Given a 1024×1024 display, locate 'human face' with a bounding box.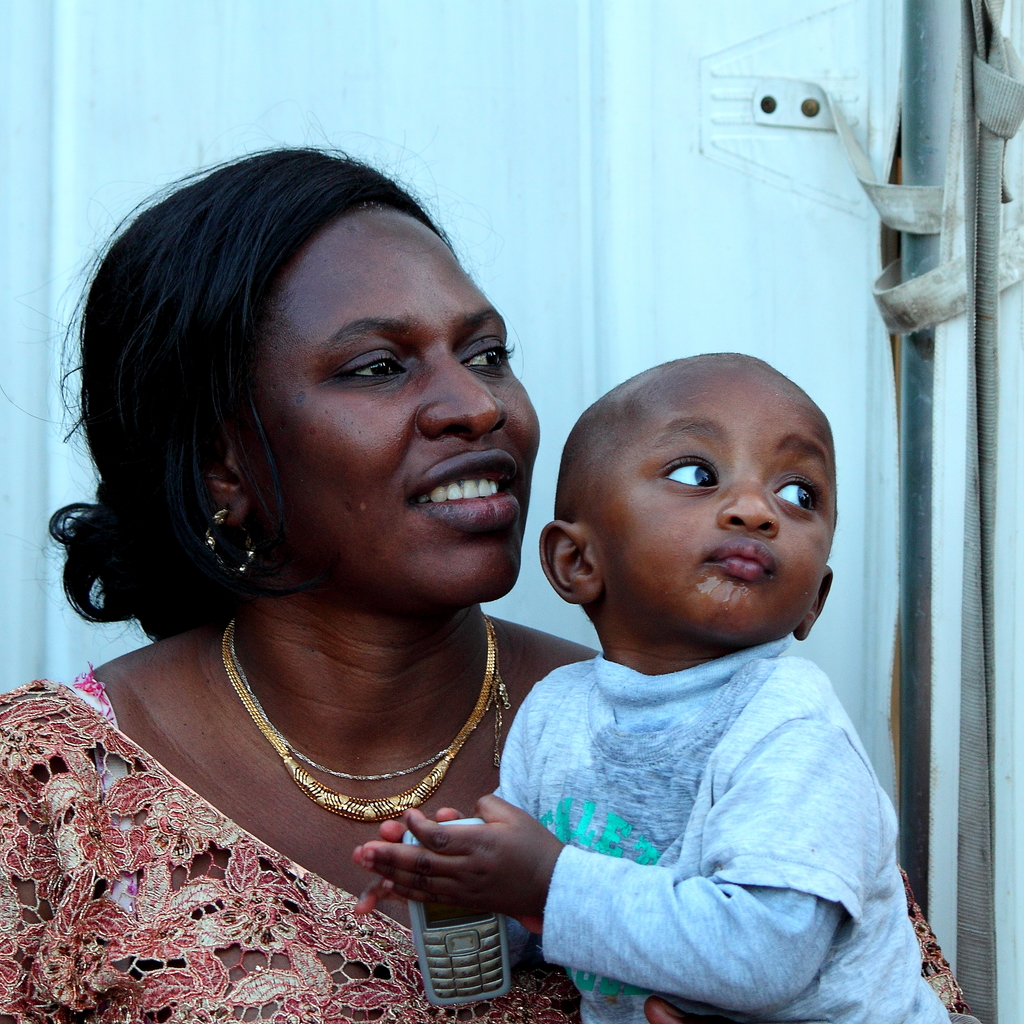
Located: left=232, top=212, right=536, bottom=599.
